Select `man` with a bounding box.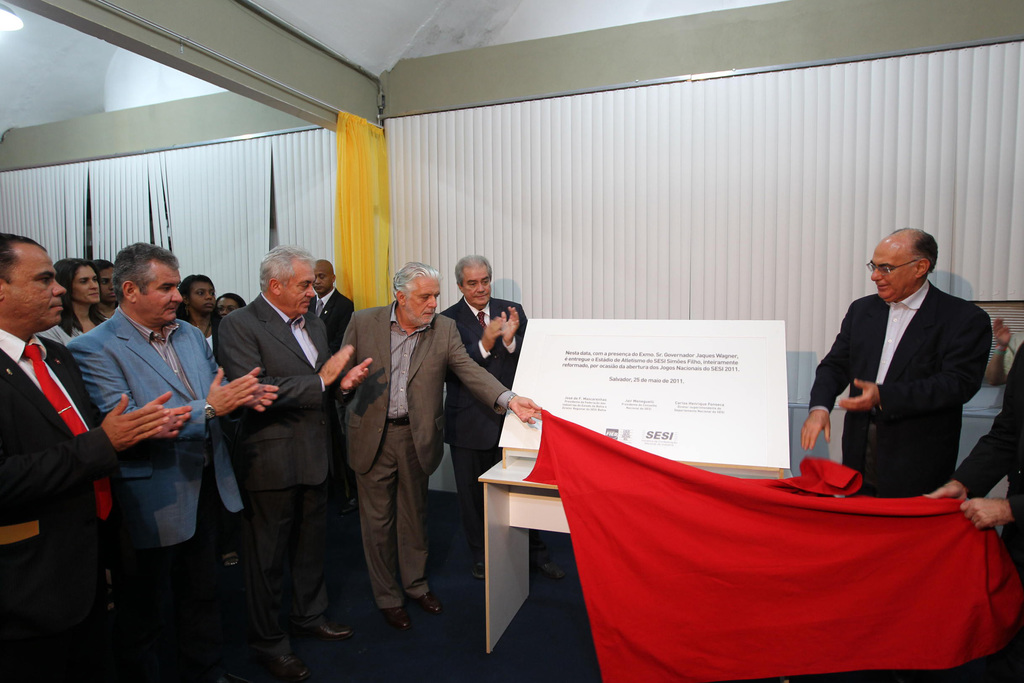
60 238 294 657.
